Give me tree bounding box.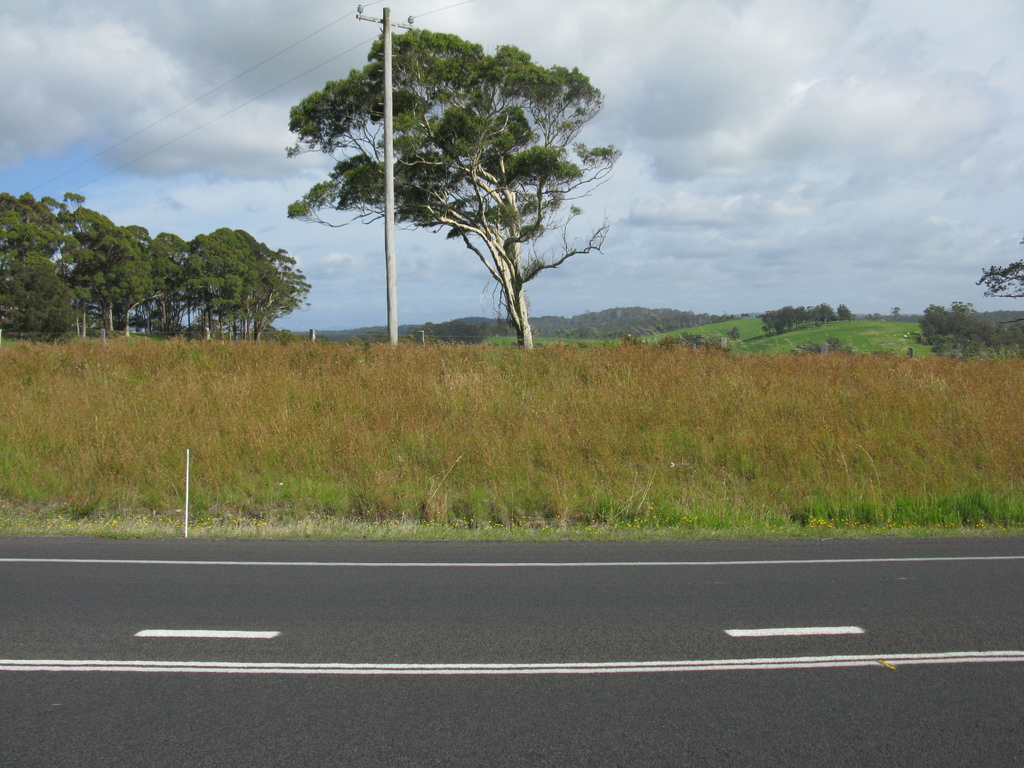
985/253/1023/296.
